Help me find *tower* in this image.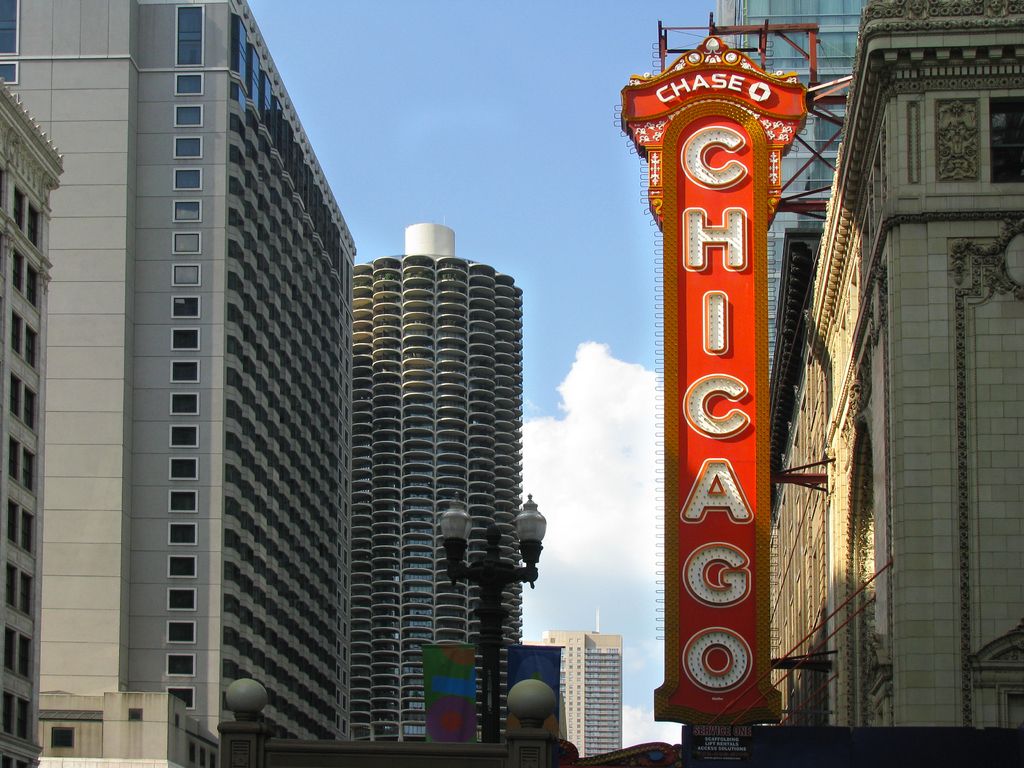
Found it: <region>0, 84, 63, 767</region>.
